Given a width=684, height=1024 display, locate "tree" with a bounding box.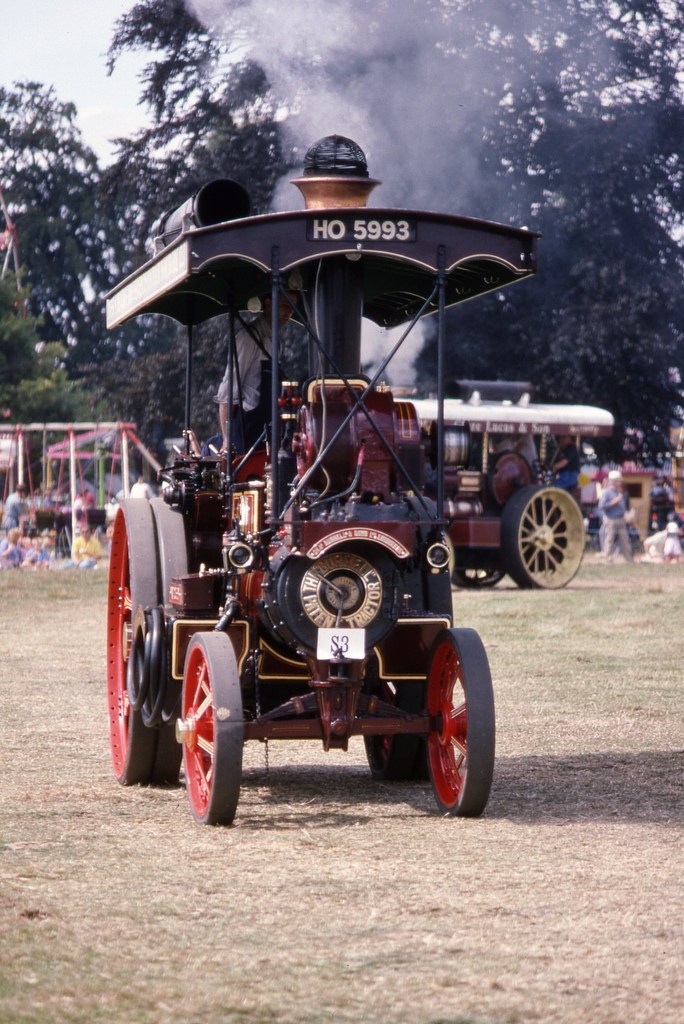
Located: crop(0, 261, 126, 476).
